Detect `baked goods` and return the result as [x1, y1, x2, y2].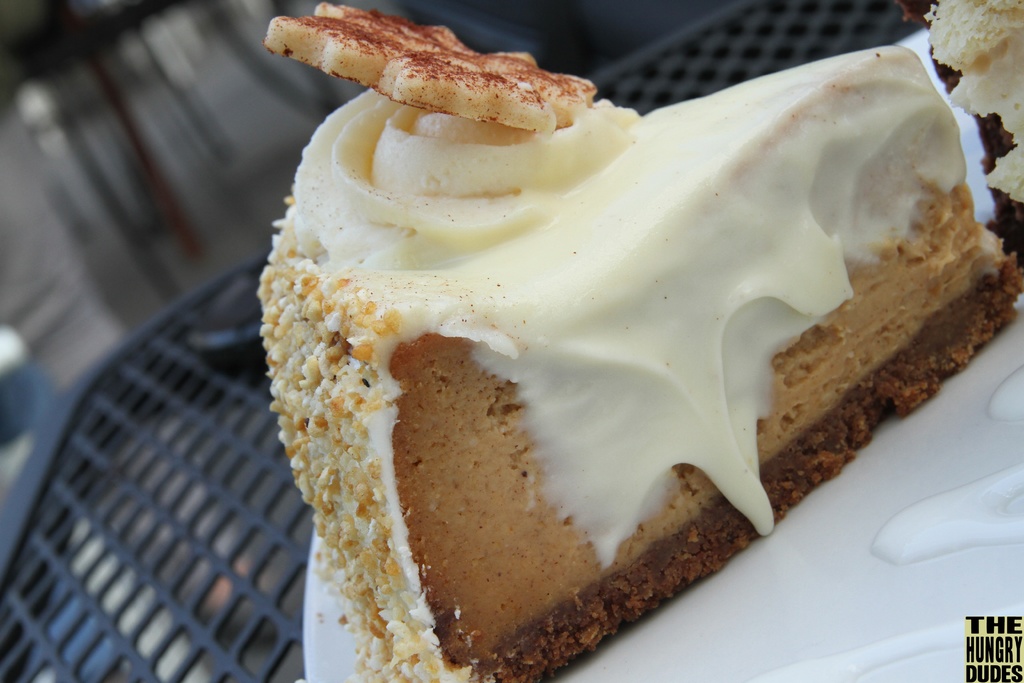
[931, 0, 1023, 210].
